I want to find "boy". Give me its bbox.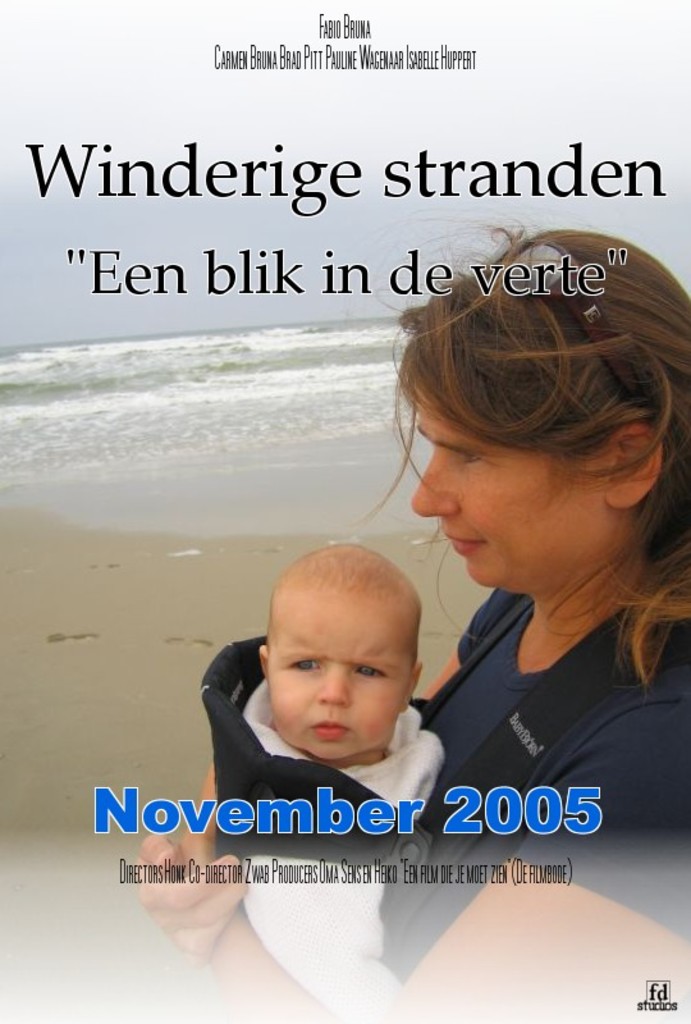
l=200, t=543, r=450, b=1023.
